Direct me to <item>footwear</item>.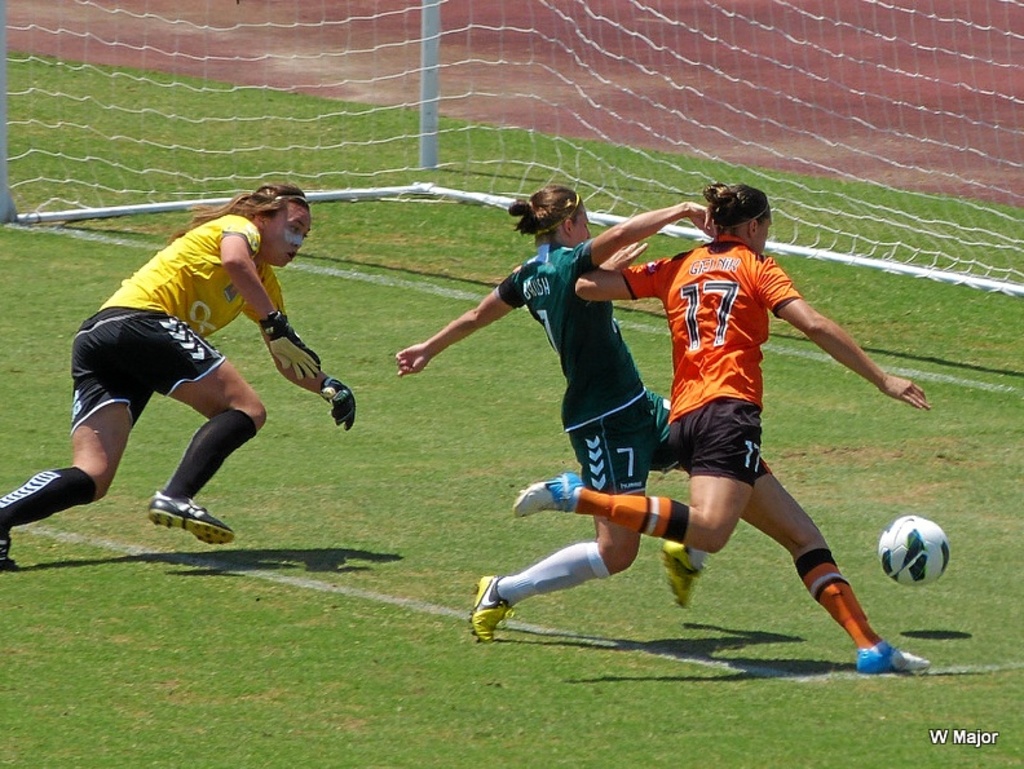
Direction: l=657, t=538, r=707, b=614.
